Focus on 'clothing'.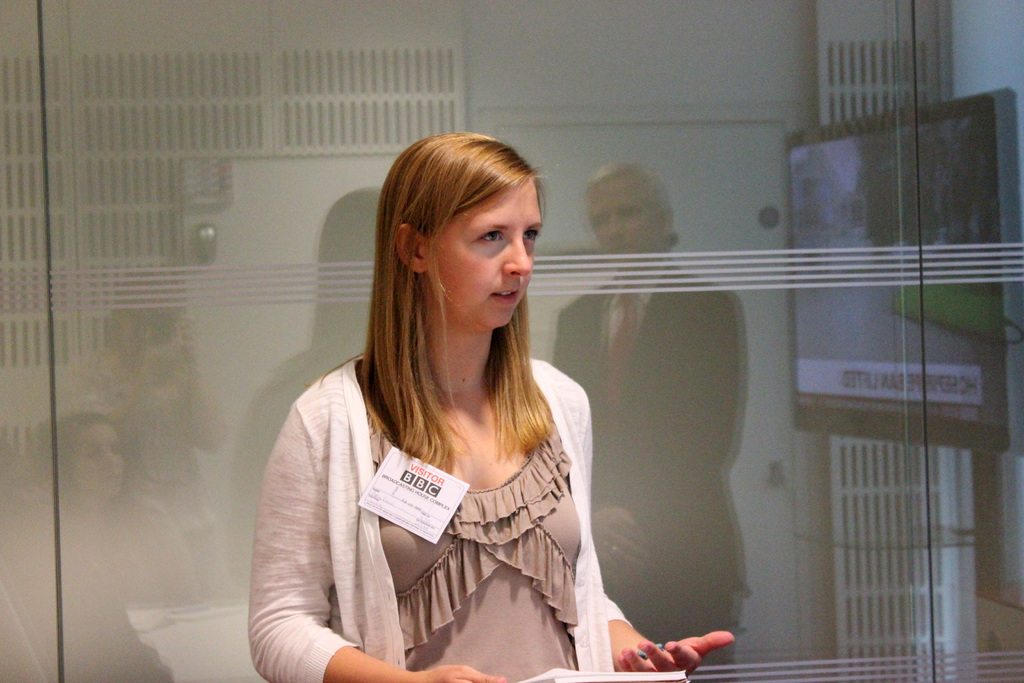
Focused at 260 342 646 654.
